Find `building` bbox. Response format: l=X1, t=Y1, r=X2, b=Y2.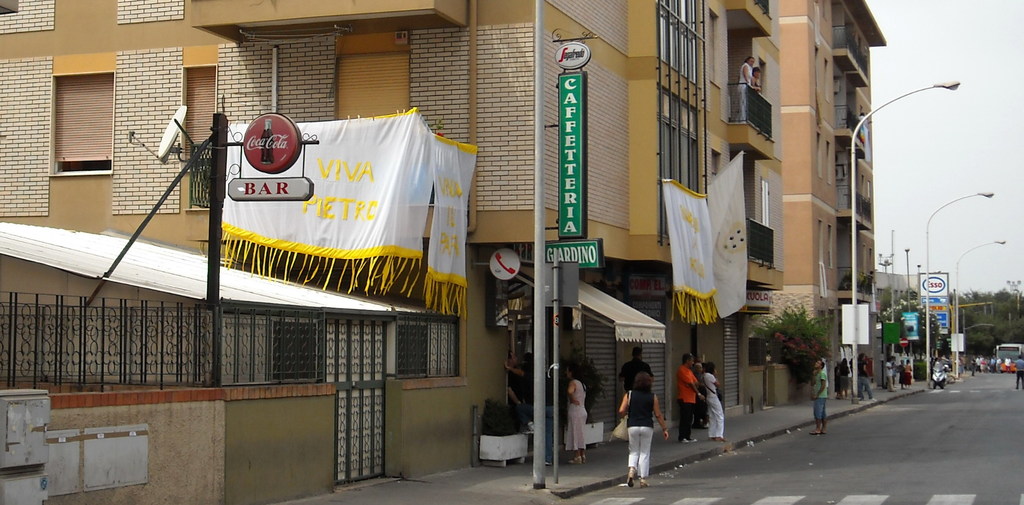
l=0, t=0, r=778, b=456.
